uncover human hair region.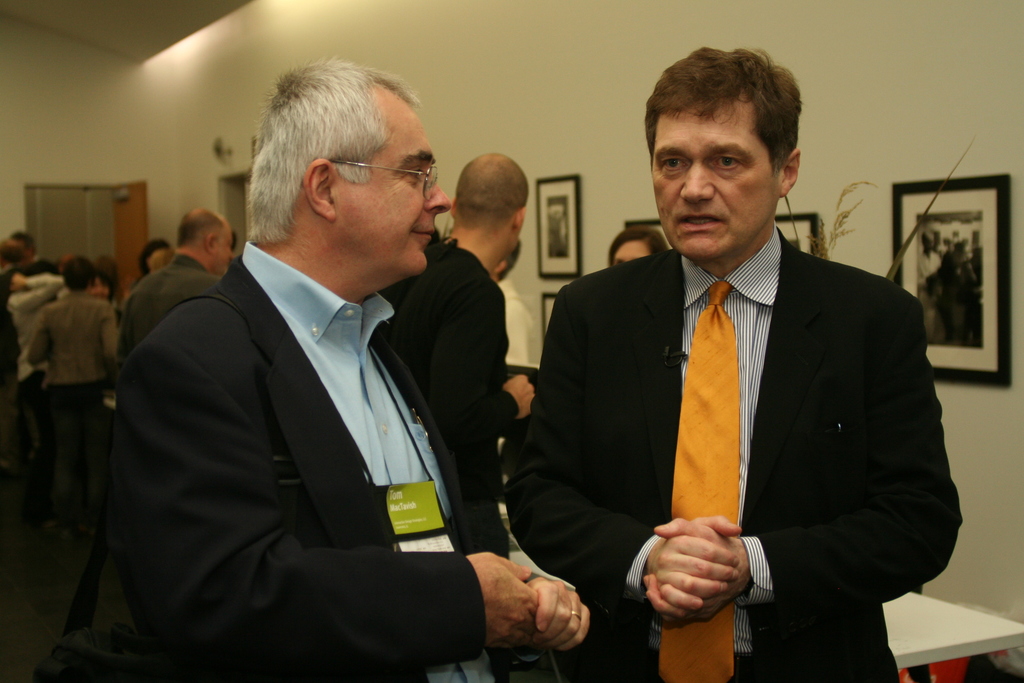
Uncovered: 140 237 172 276.
